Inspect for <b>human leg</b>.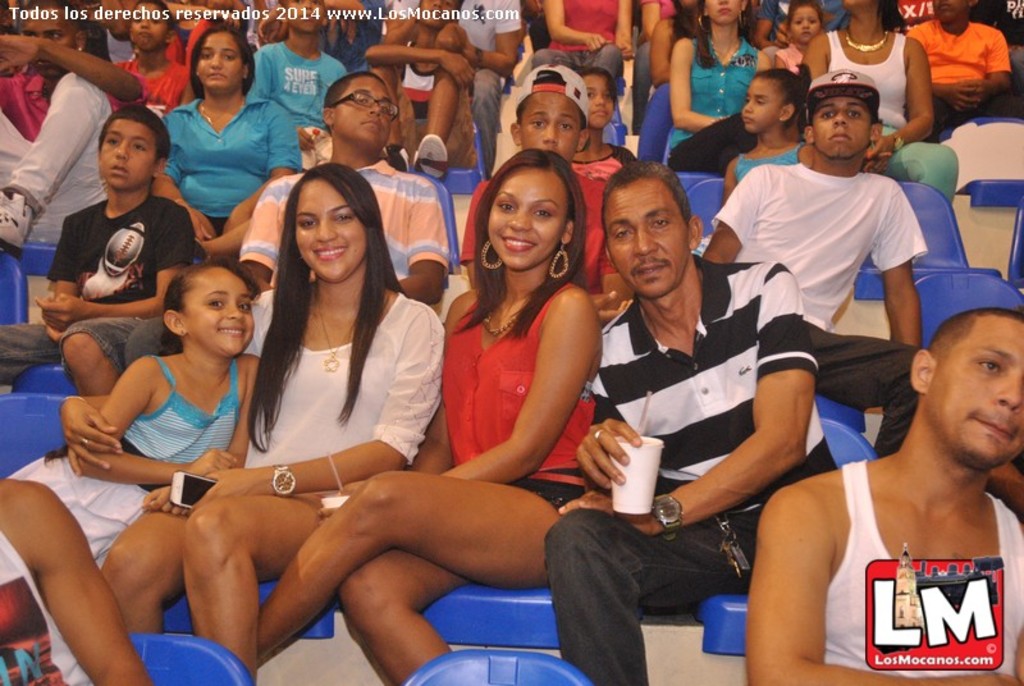
Inspection: x1=669, y1=110, x2=755, y2=172.
